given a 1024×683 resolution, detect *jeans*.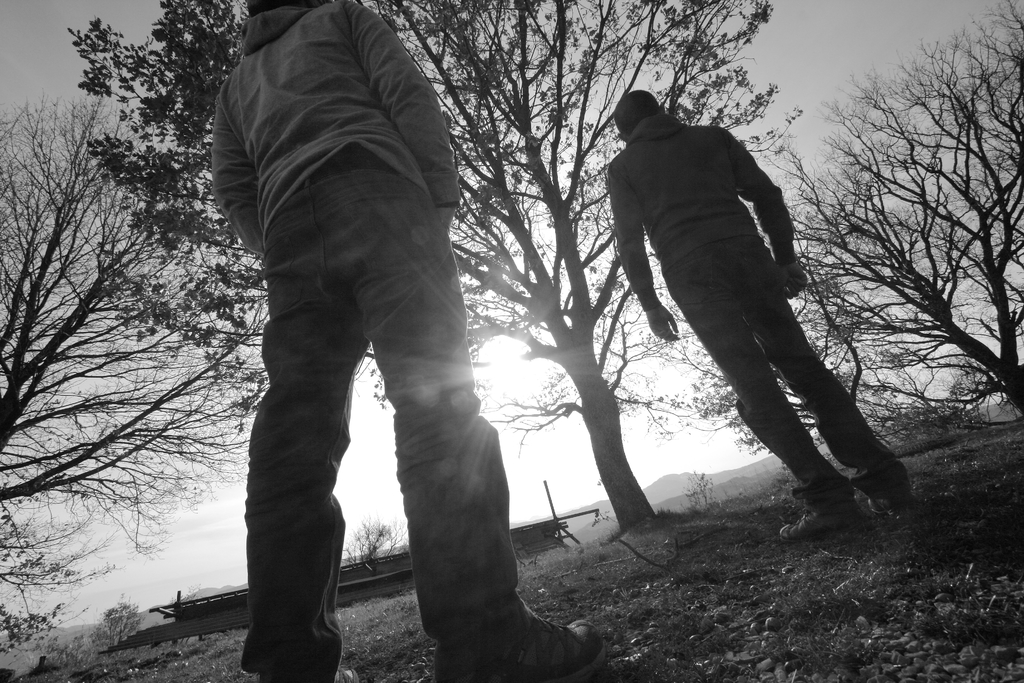
pyautogui.locateOnScreen(660, 229, 892, 500).
